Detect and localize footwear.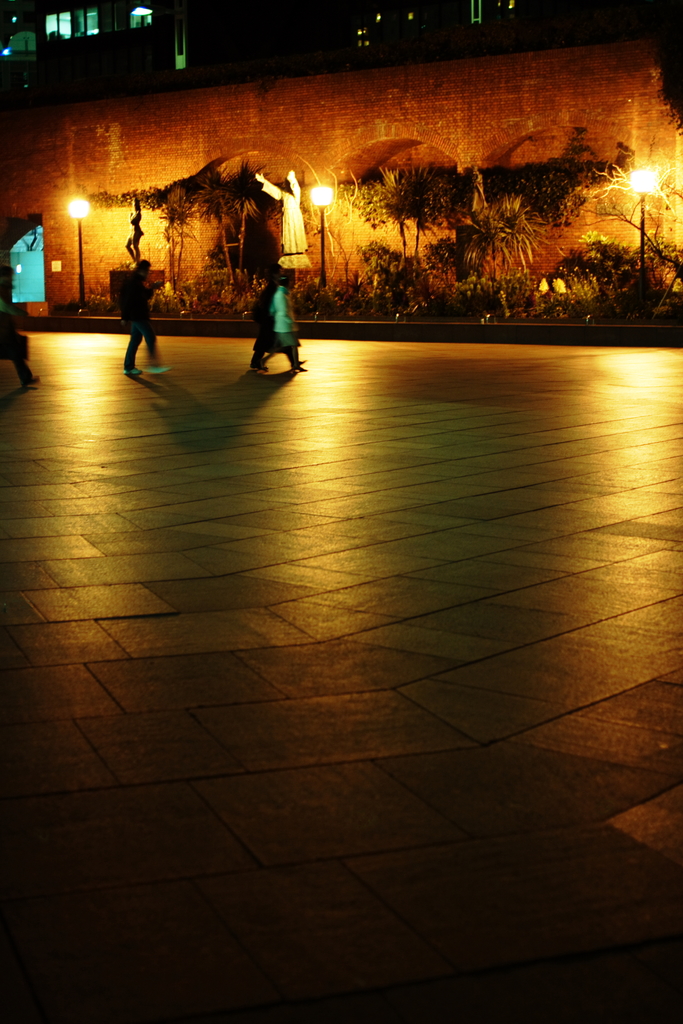
Localized at bbox(293, 367, 305, 370).
